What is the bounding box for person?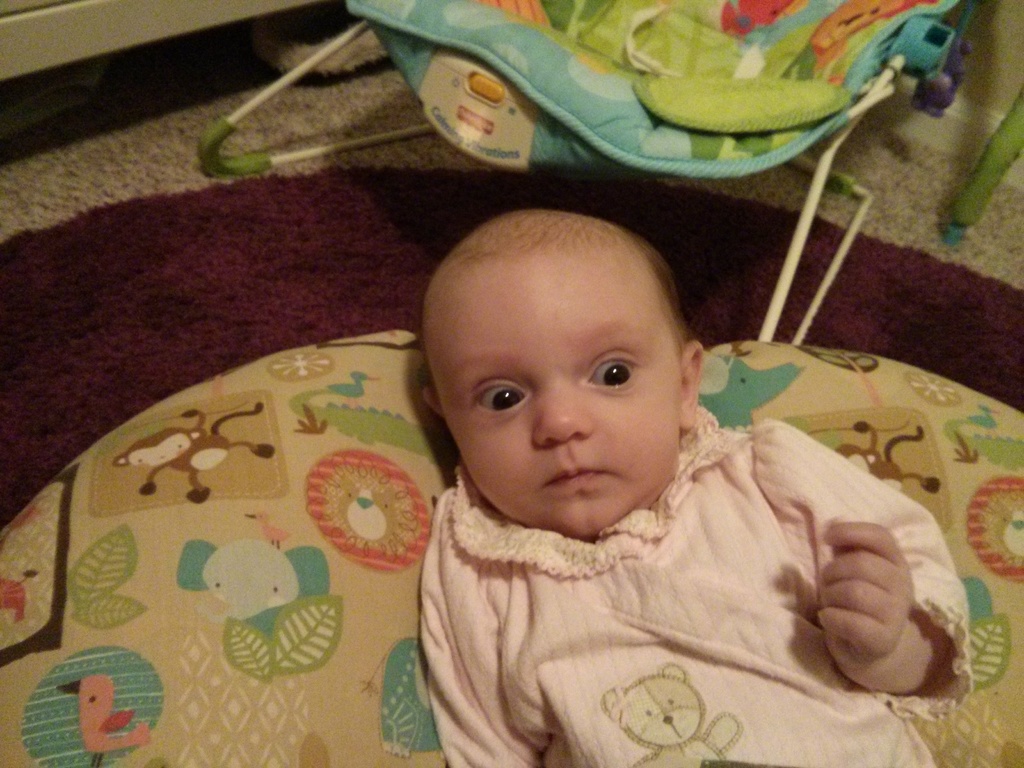
419/211/972/767.
